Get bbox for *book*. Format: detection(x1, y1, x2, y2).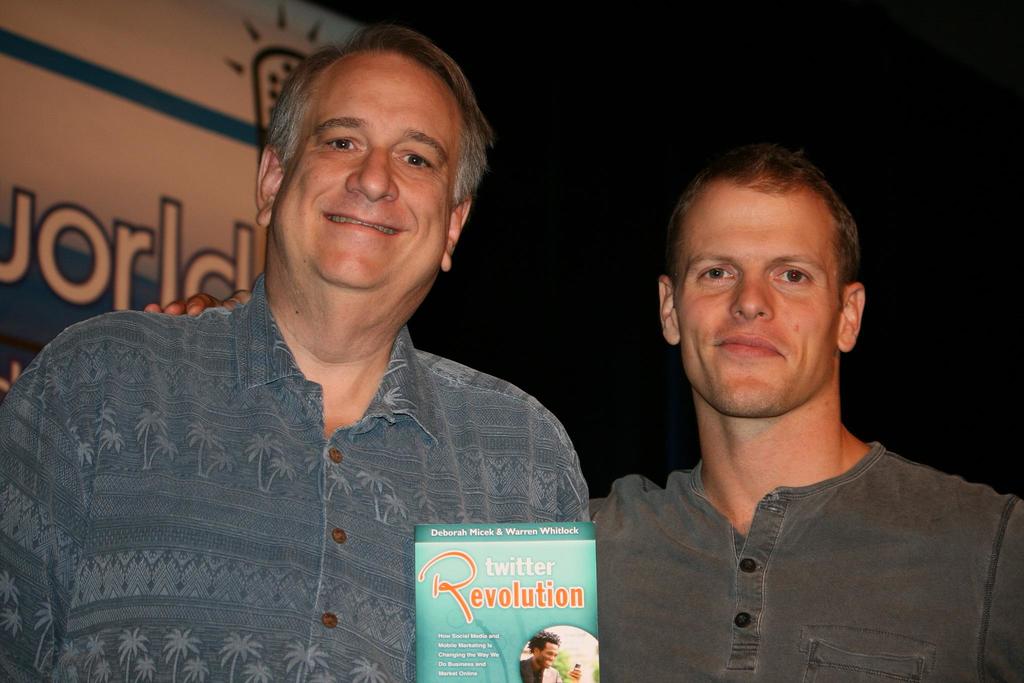
detection(413, 522, 598, 682).
